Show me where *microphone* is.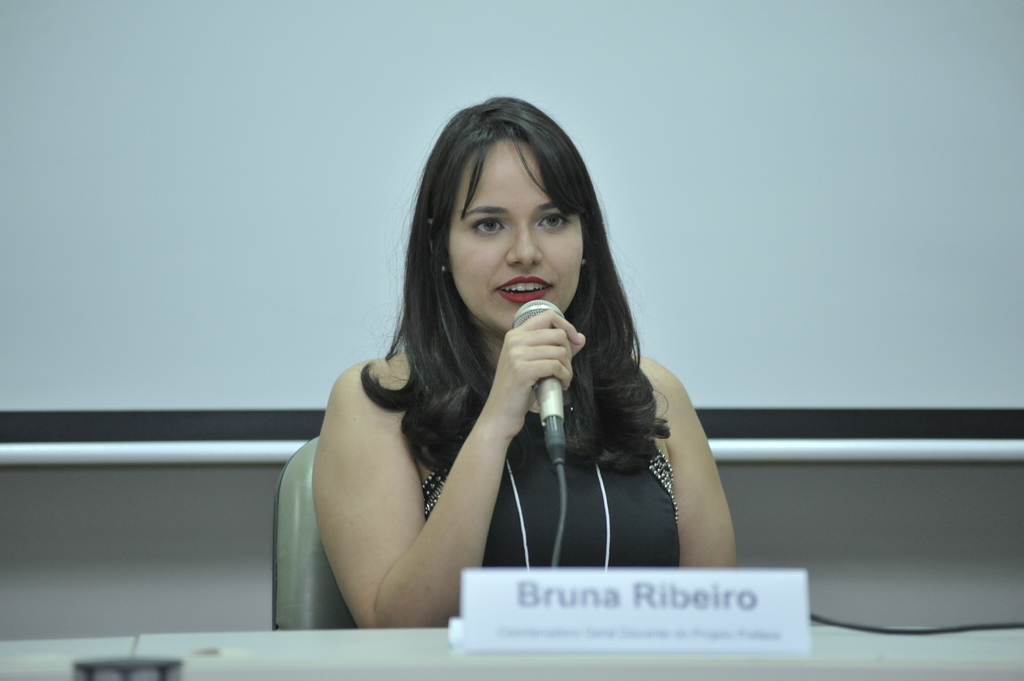
*microphone* is at (left=510, top=298, right=568, bottom=427).
